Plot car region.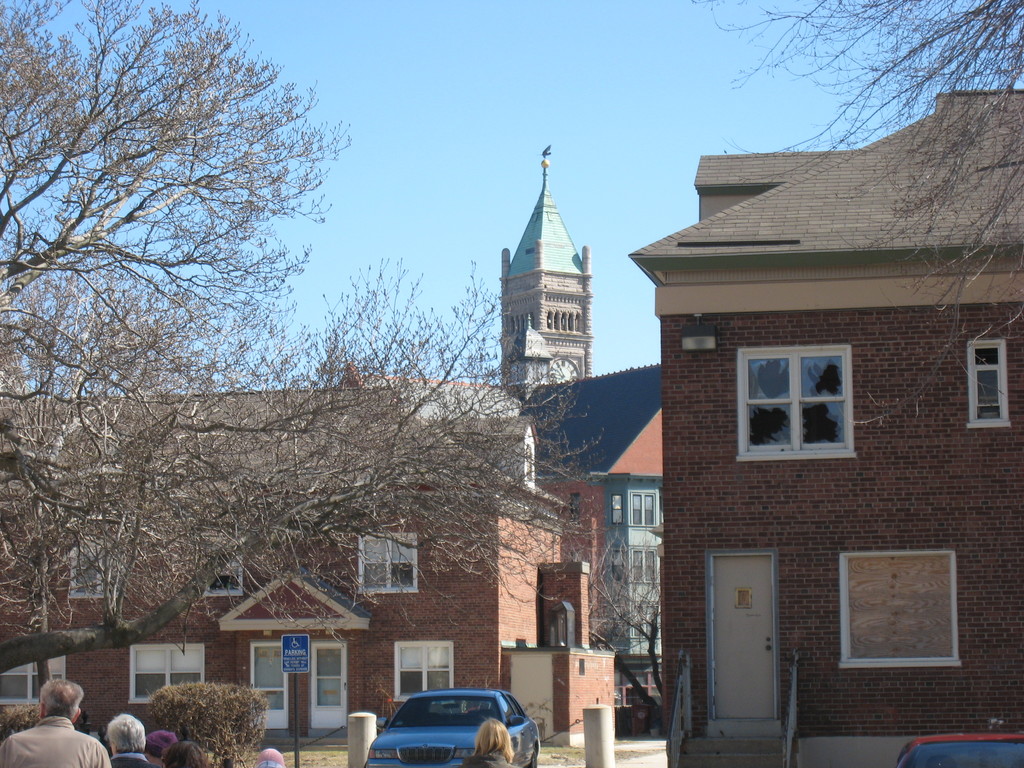
Plotted at (896, 725, 1023, 767).
